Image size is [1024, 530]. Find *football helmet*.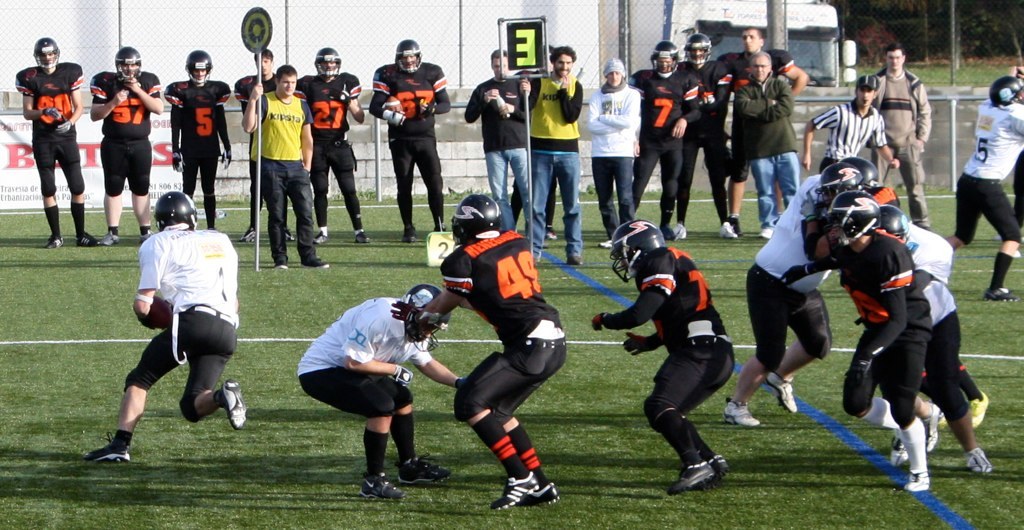
BBox(448, 189, 507, 240).
